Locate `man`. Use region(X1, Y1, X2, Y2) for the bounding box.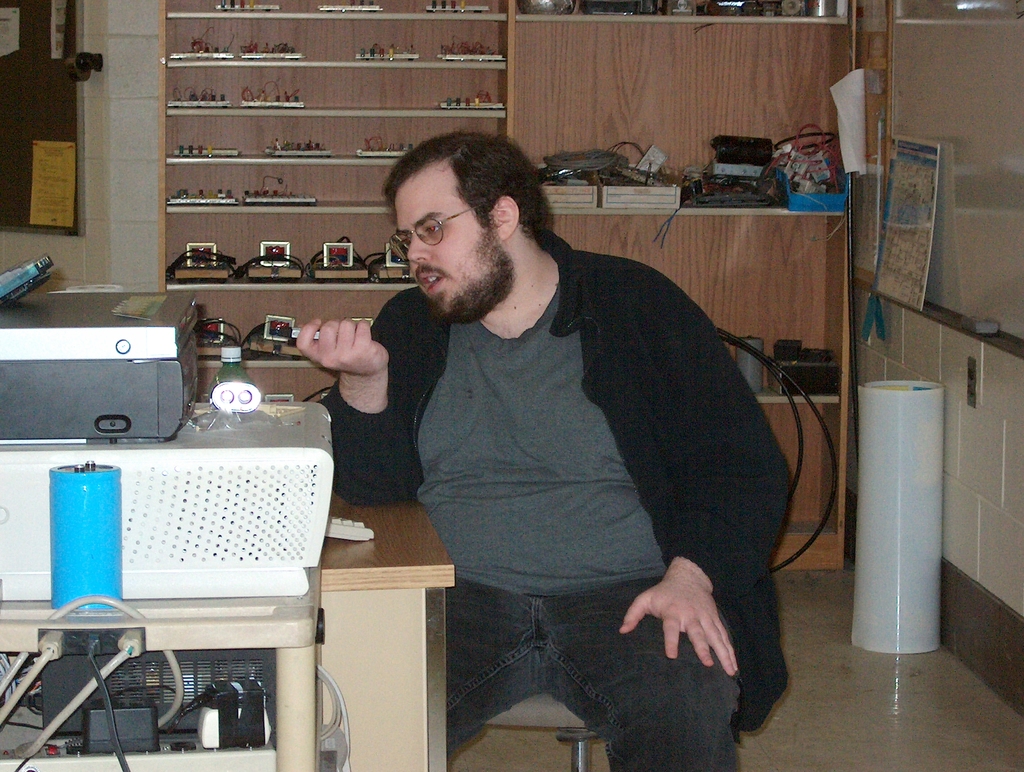
region(285, 113, 819, 744).
